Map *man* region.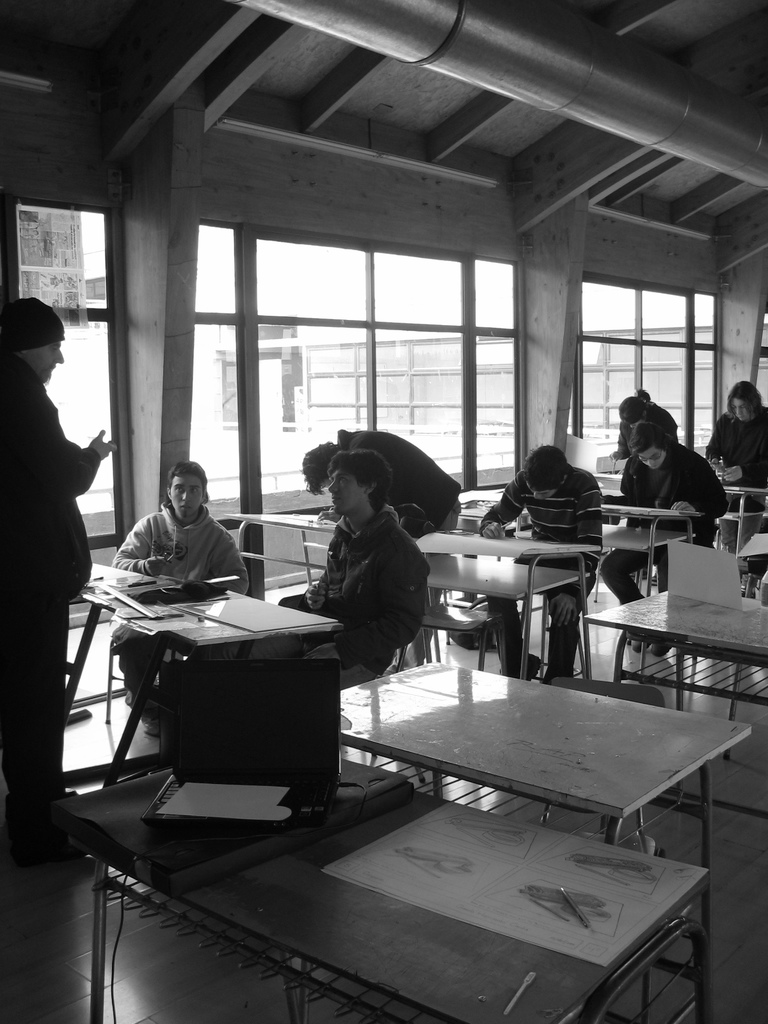
Mapped to locate(287, 453, 433, 679).
